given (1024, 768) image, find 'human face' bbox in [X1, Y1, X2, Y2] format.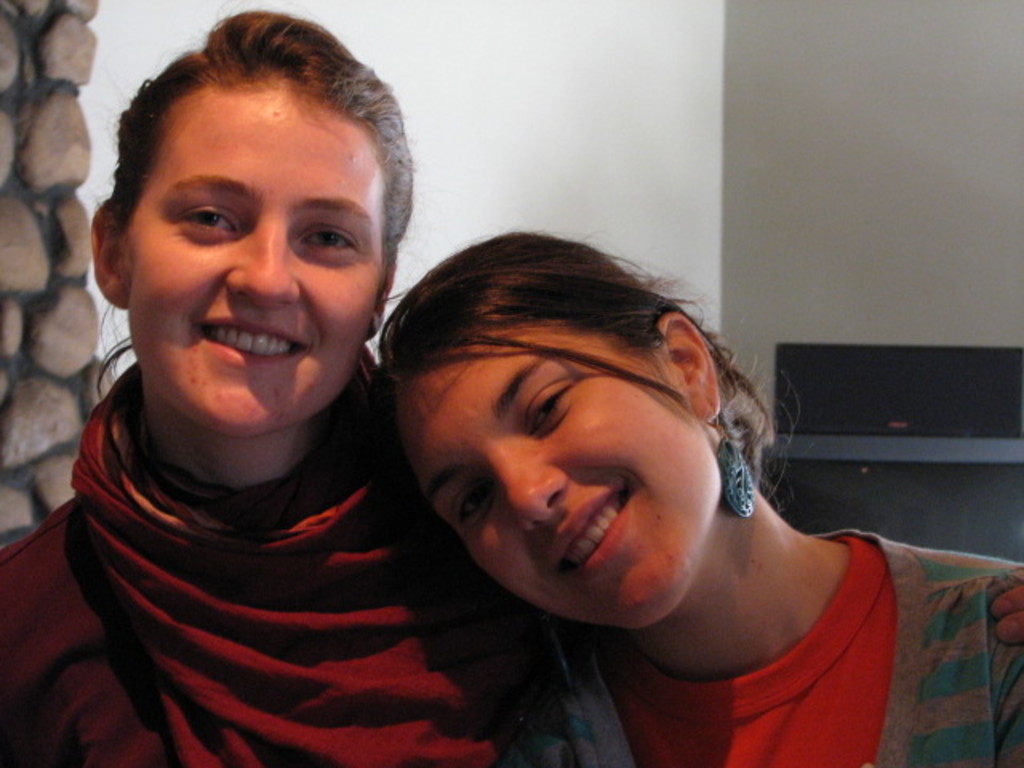
[397, 342, 722, 624].
